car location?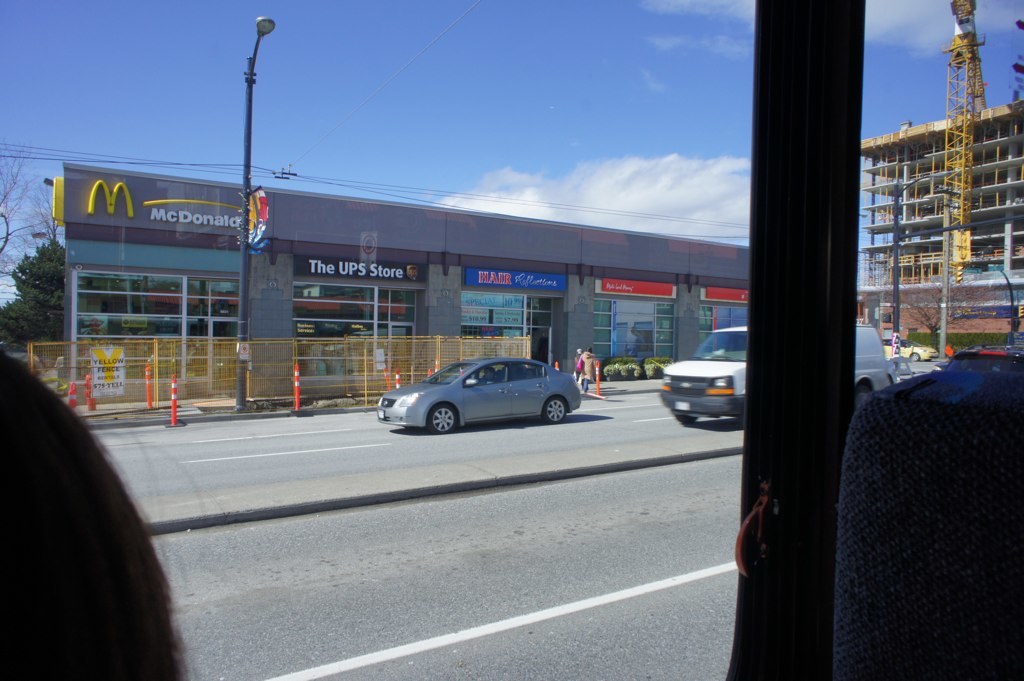
BBox(377, 357, 581, 436)
